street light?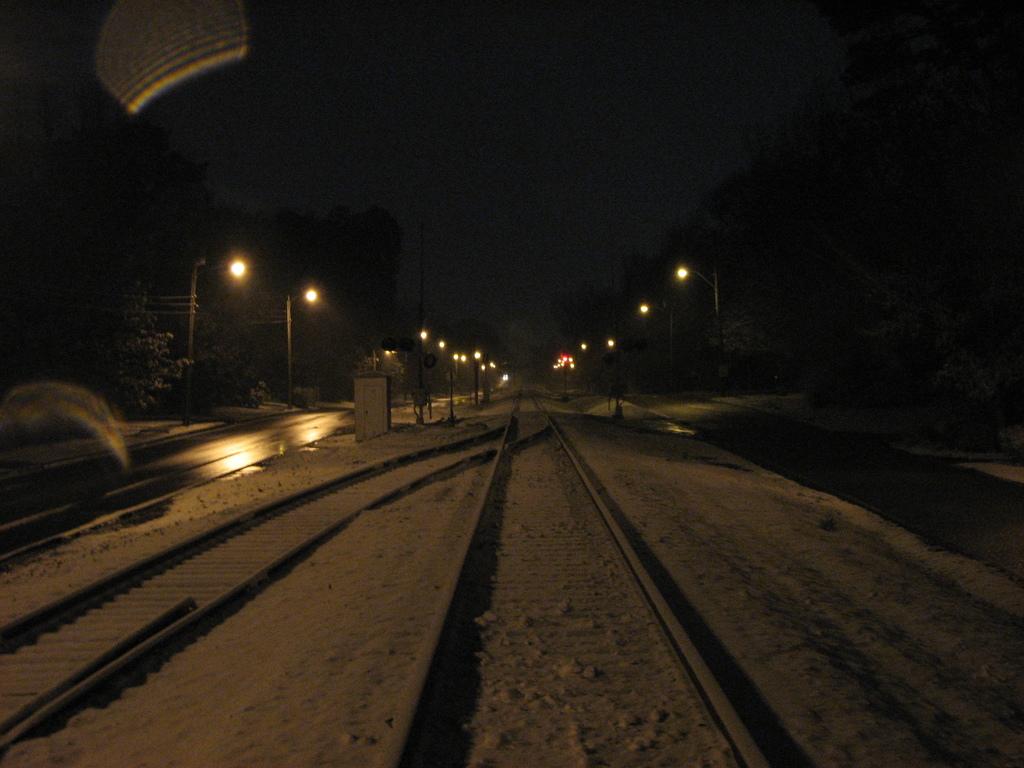
rect(578, 336, 593, 357)
